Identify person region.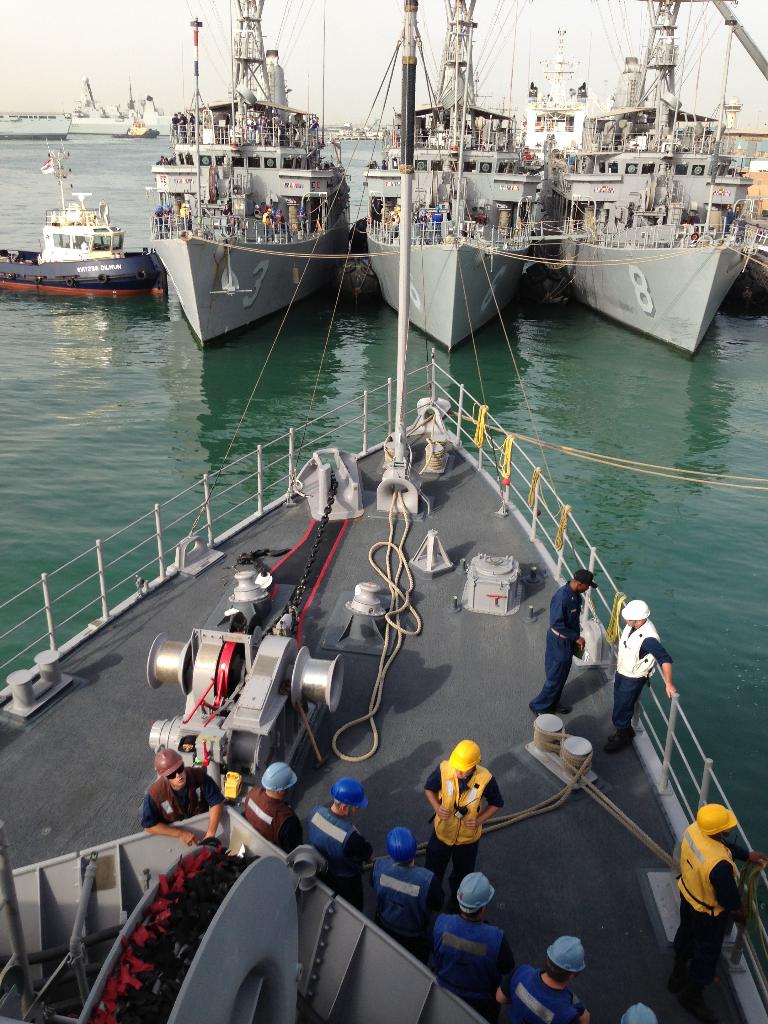
Region: x1=220 y1=204 x2=234 y2=235.
